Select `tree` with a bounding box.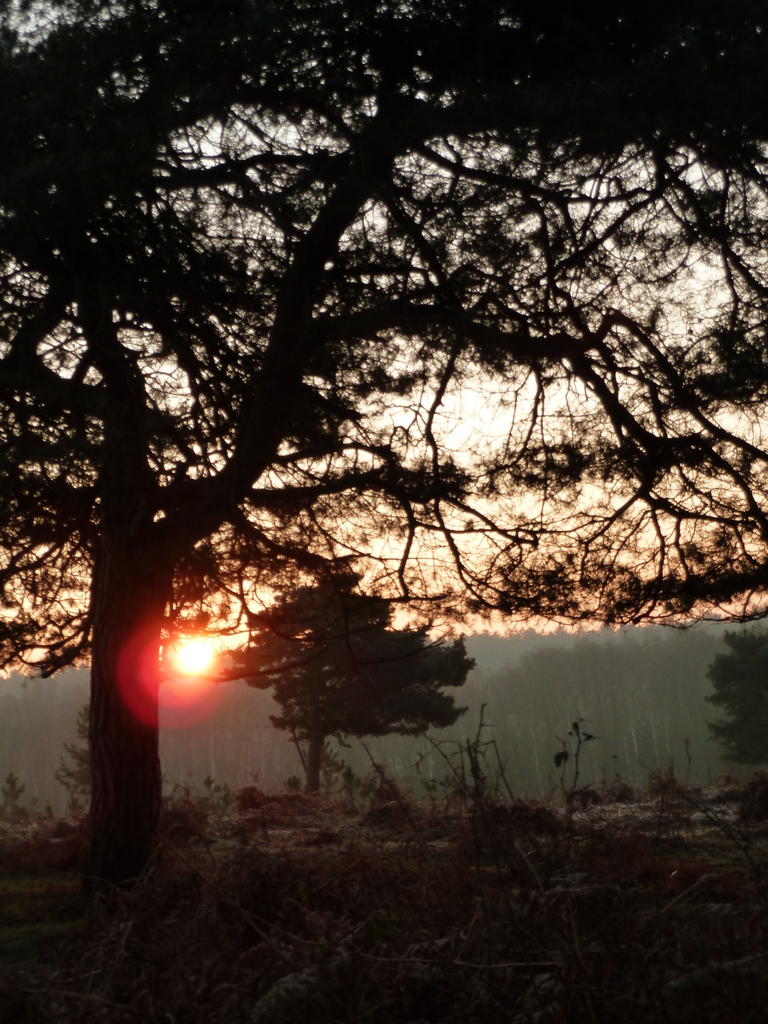
x1=9, y1=52, x2=741, y2=867.
